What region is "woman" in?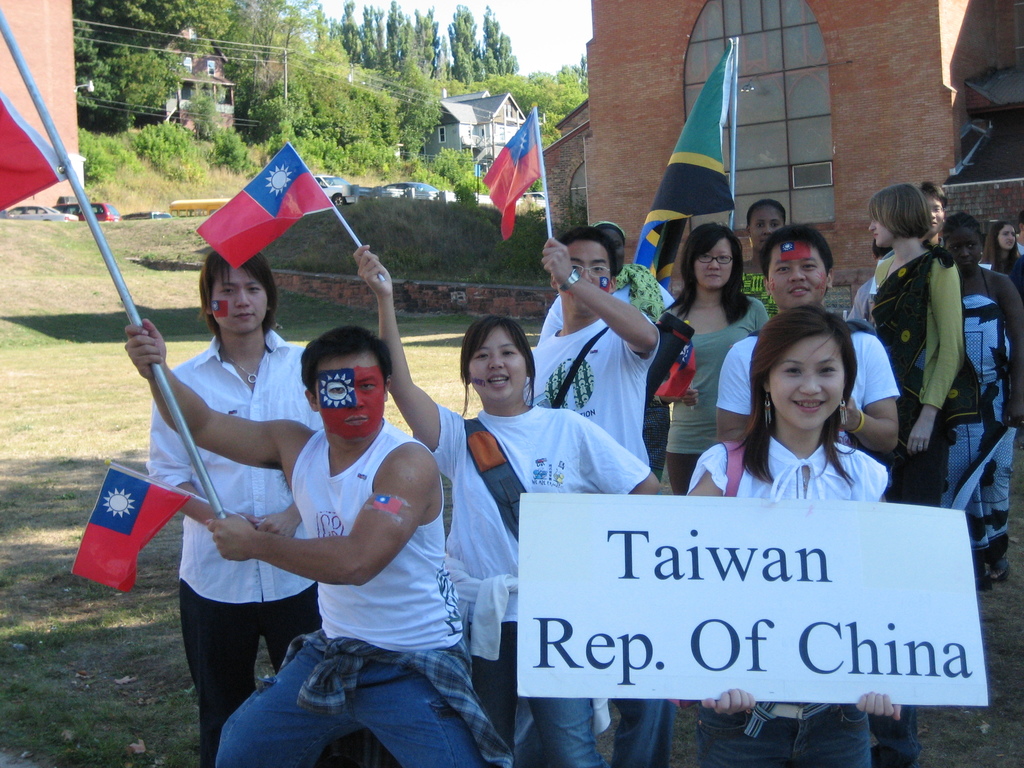
l=673, t=317, r=950, b=767.
